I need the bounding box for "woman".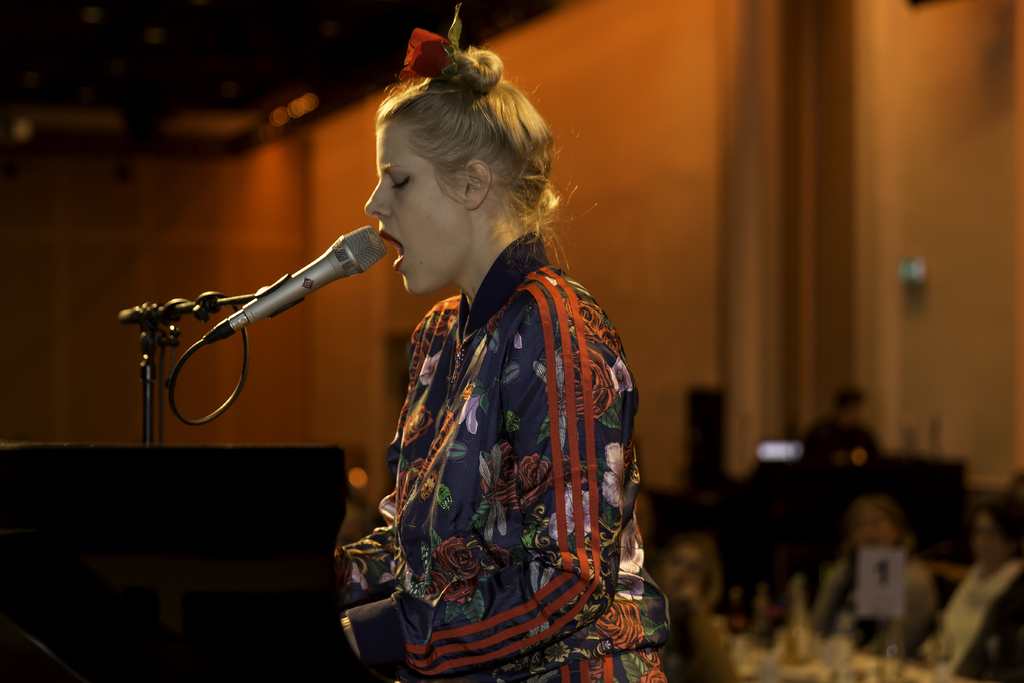
Here it is: rect(284, 41, 653, 679).
